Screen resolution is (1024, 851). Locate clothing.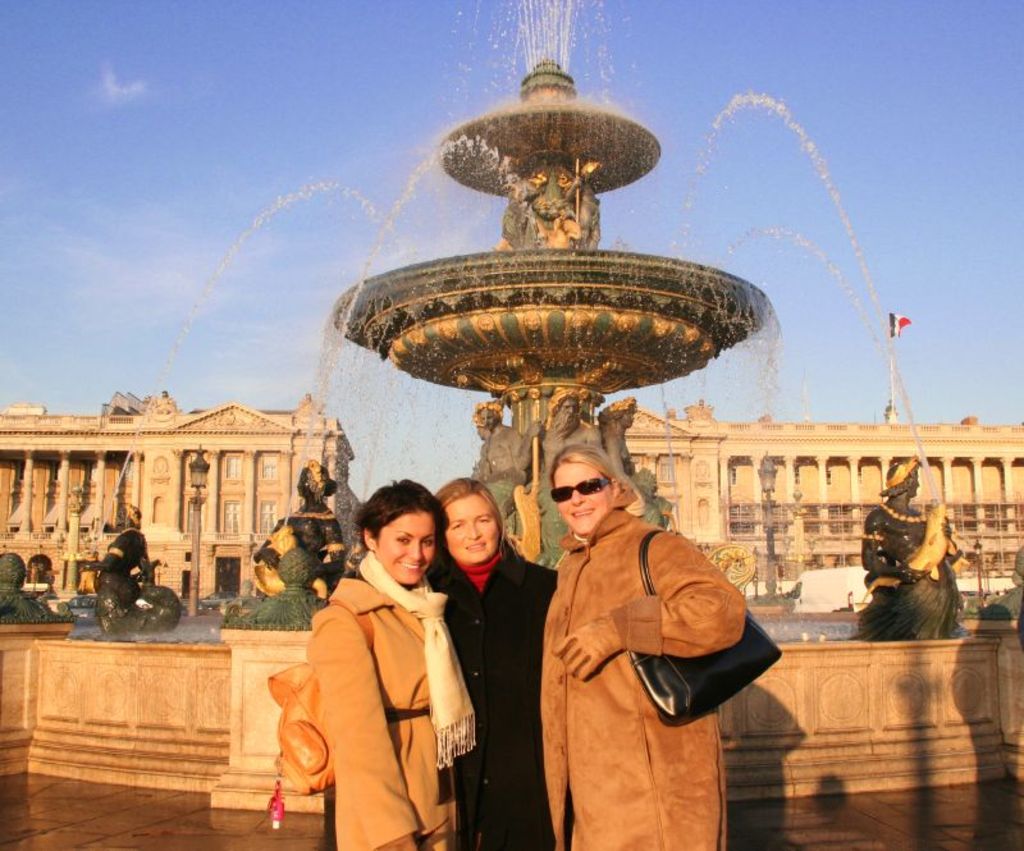
pyautogui.locateOnScreen(306, 578, 460, 850).
